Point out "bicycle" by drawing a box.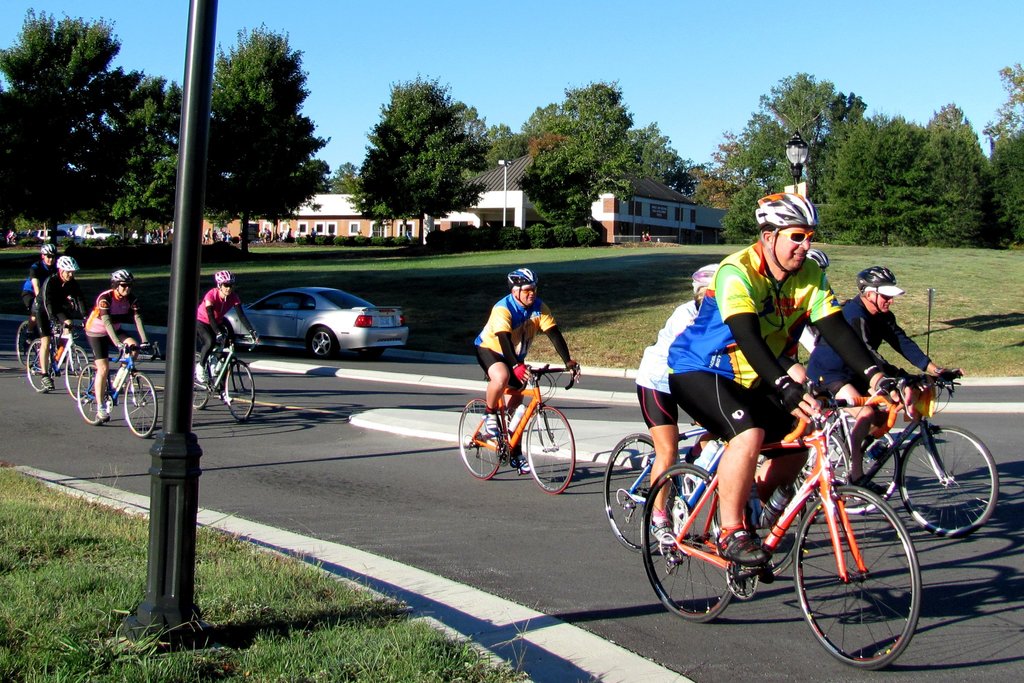
[left=790, top=365, right=1002, bottom=537].
